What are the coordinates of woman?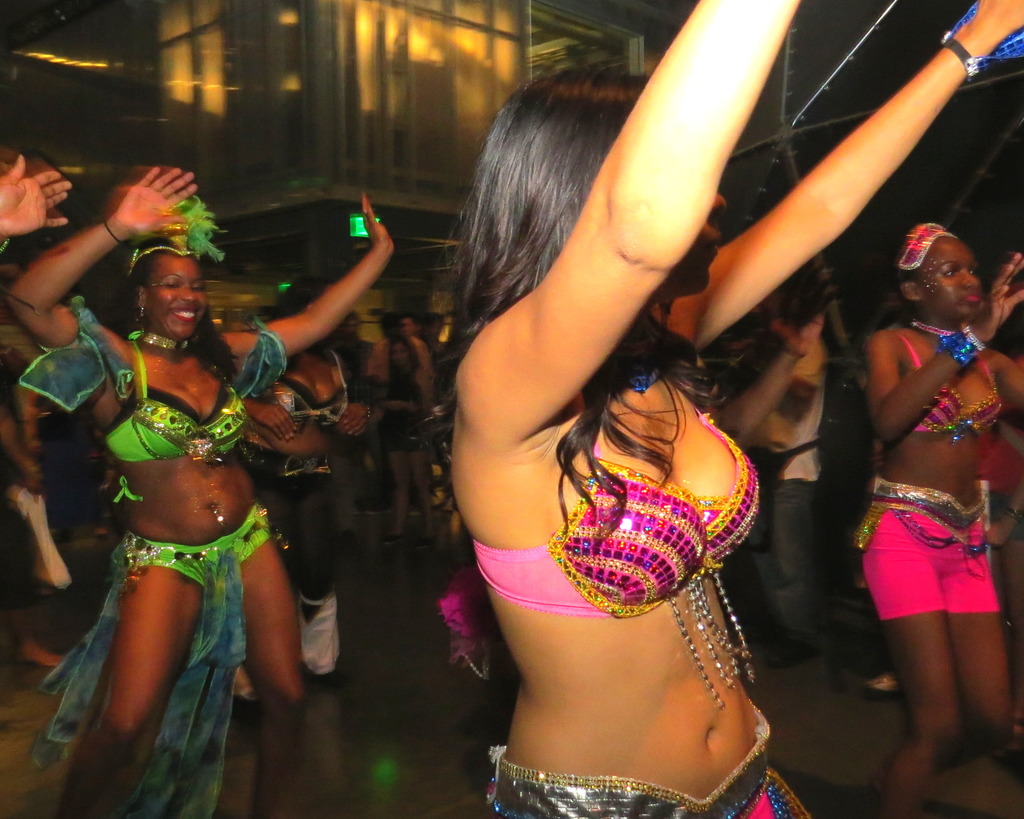
select_region(275, 271, 381, 587).
